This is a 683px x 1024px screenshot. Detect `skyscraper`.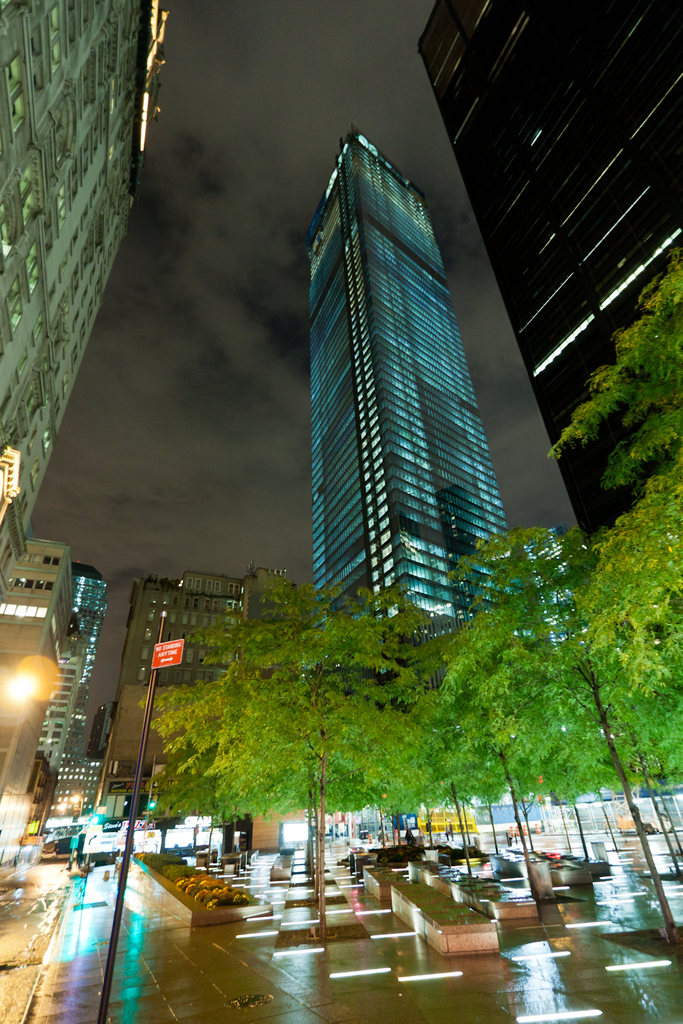
x1=20 y1=561 x2=109 y2=859.
